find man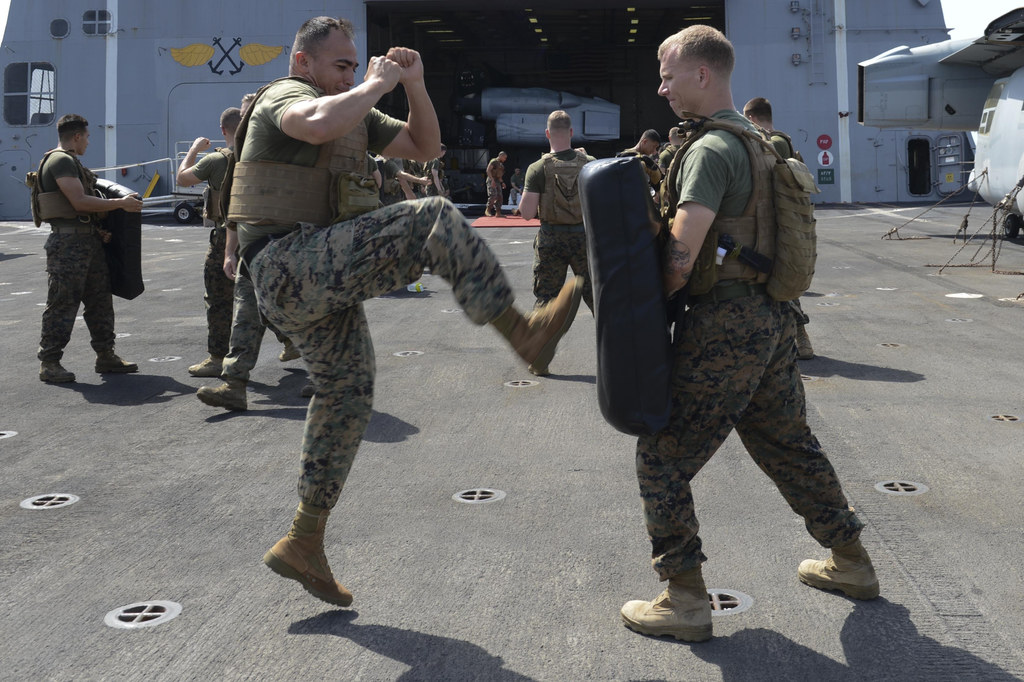
crop(171, 104, 302, 372)
